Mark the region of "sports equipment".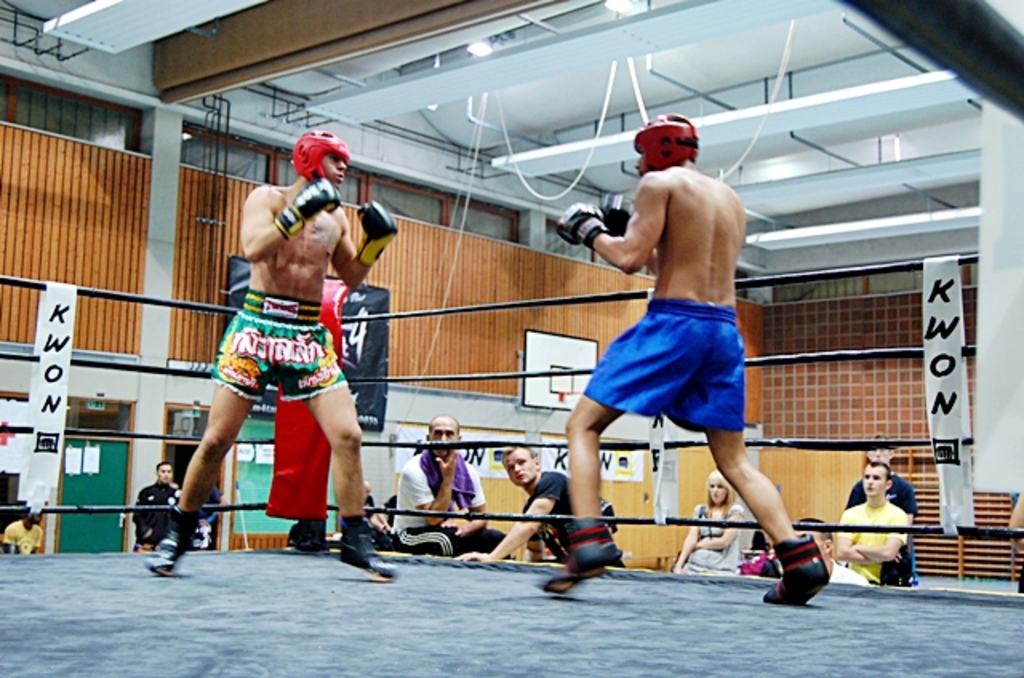
Region: Rect(357, 200, 398, 265).
